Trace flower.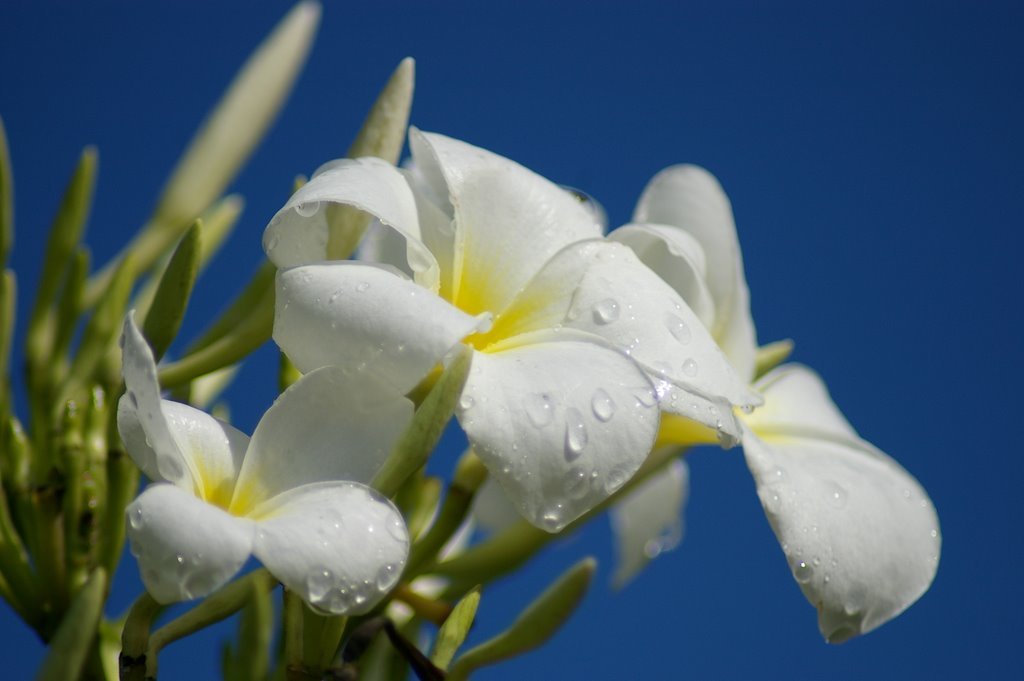
Traced to x1=604, y1=162, x2=944, y2=642.
